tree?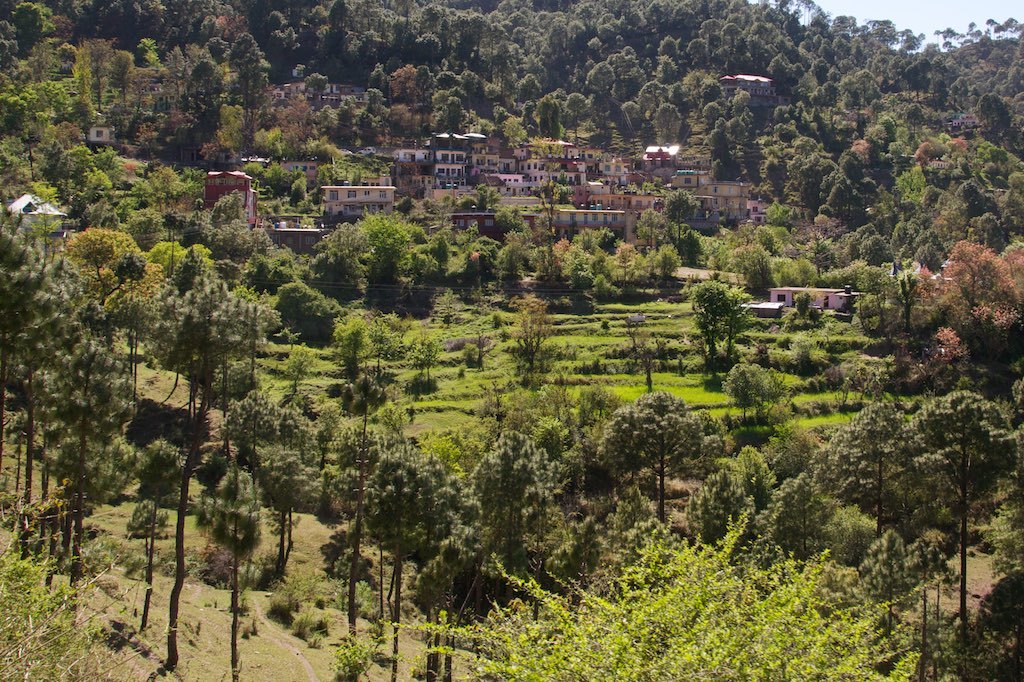
crop(50, 119, 86, 179)
